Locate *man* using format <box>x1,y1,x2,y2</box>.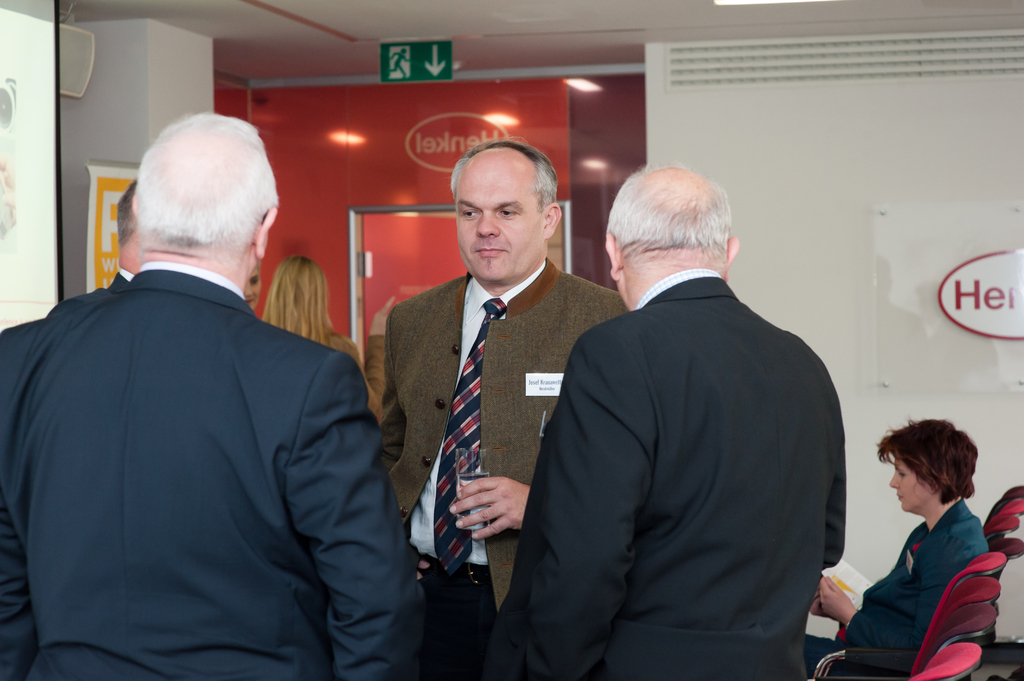
<box>380,135,632,680</box>.
